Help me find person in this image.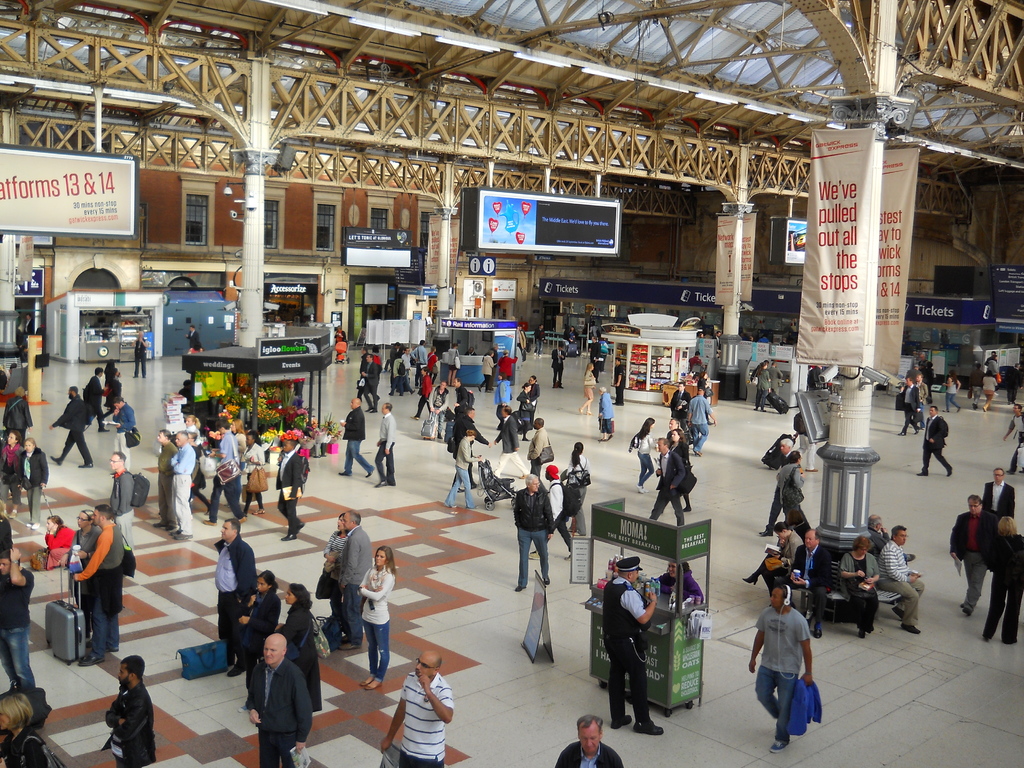
Found it: left=762, top=574, right=830, bottom=759.
